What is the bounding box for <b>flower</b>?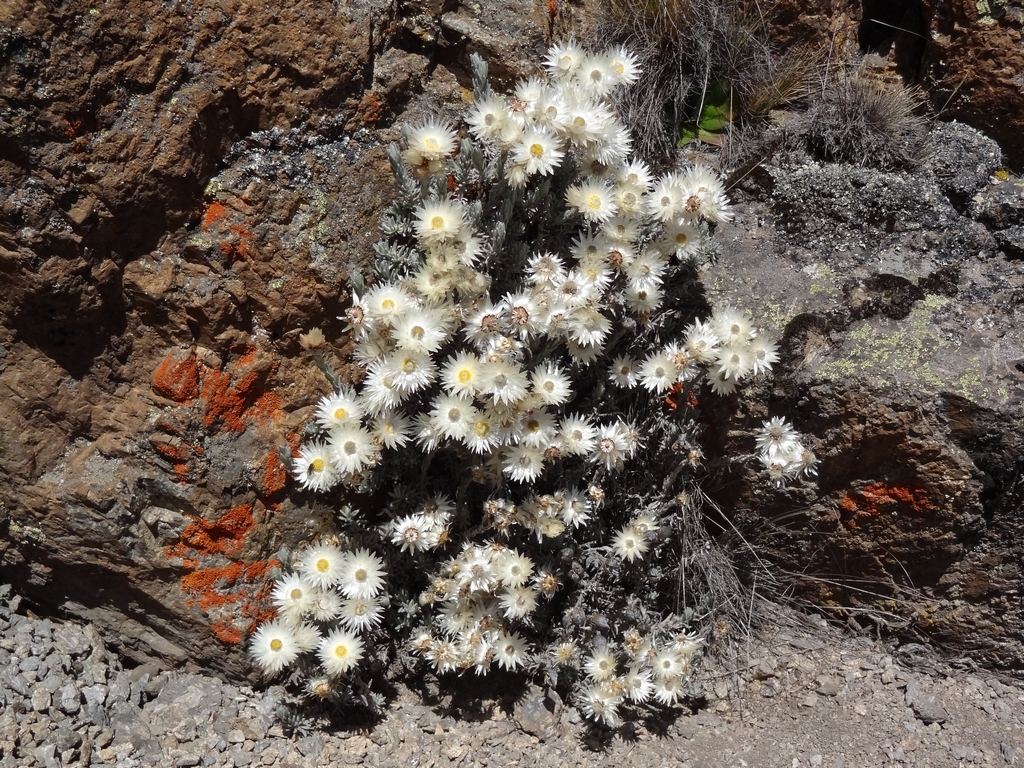
[754,414,798,454].
